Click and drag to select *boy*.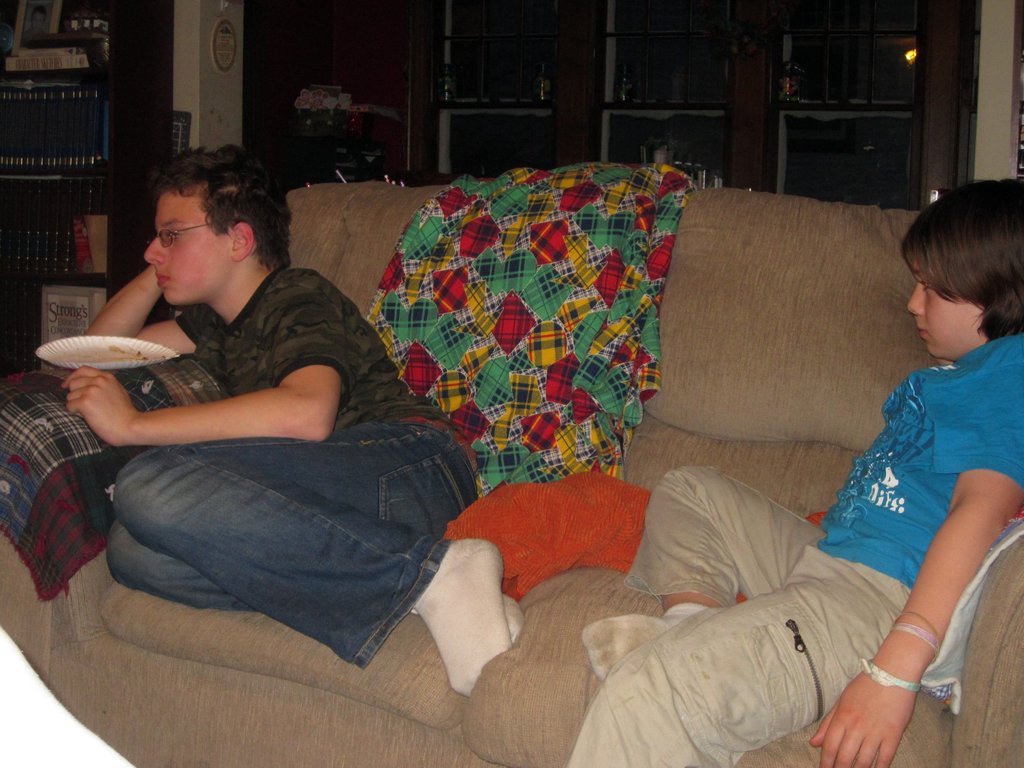
Selection: left=566, top=177, right=1023, bottom=767.
